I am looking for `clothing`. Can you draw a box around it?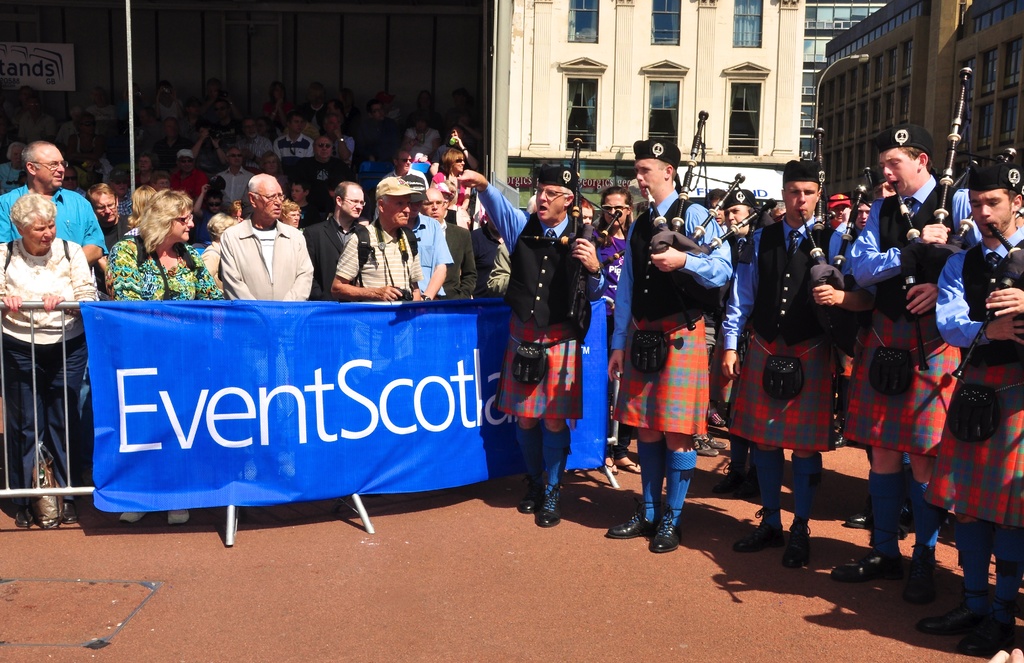
Sure, the bounding box is [429, 168, 491, 229].
